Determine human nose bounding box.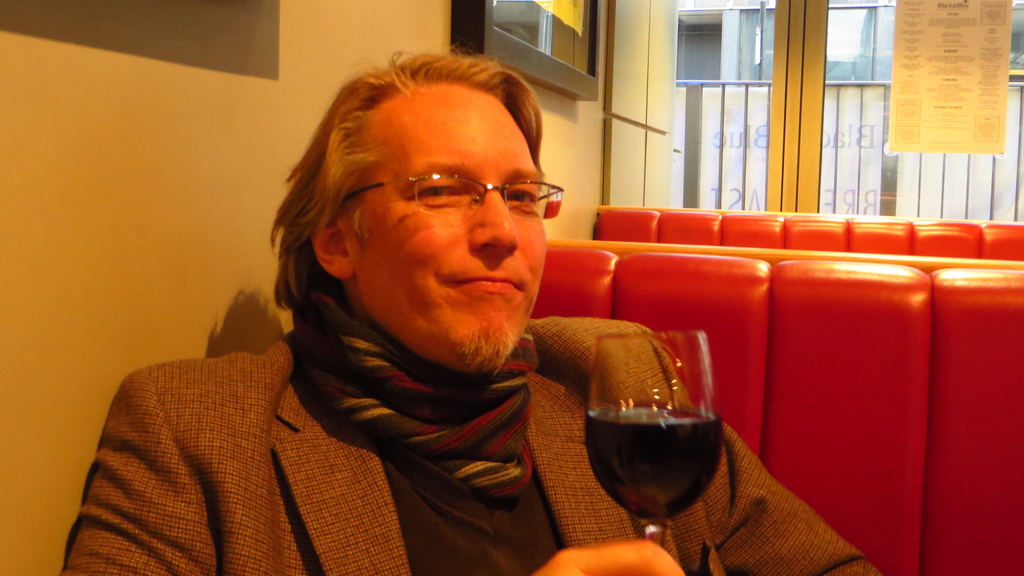
Determined: {"left": 465, "top": 185, "right": 515, "bottom": 251}.
